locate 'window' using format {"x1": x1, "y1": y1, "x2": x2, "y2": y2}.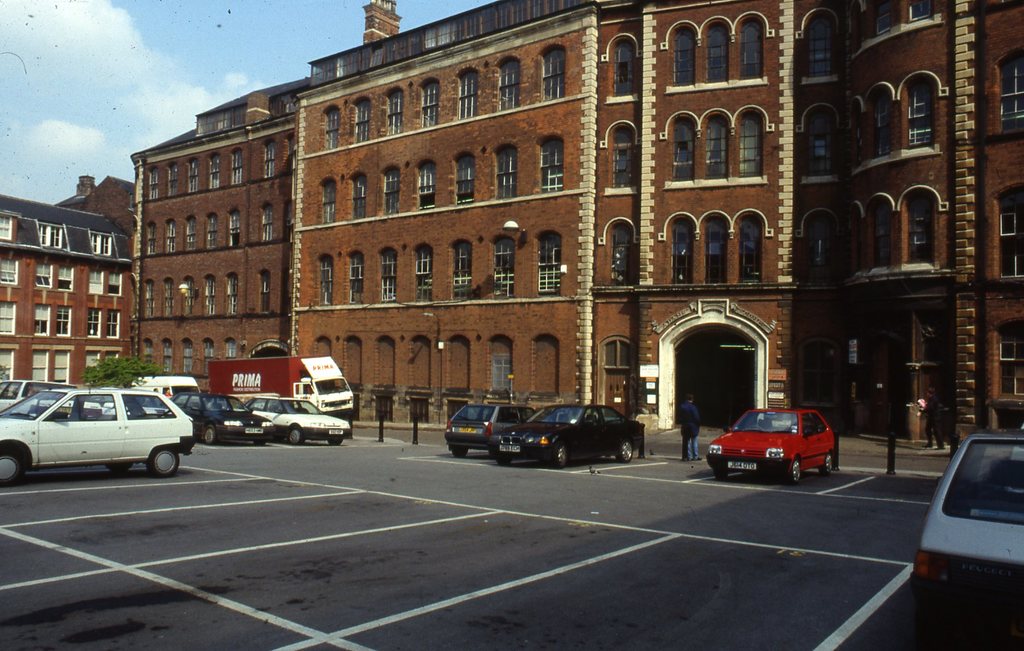
{"x1": 0, "y1": 302, "x2": 17, "y2": 334}.
